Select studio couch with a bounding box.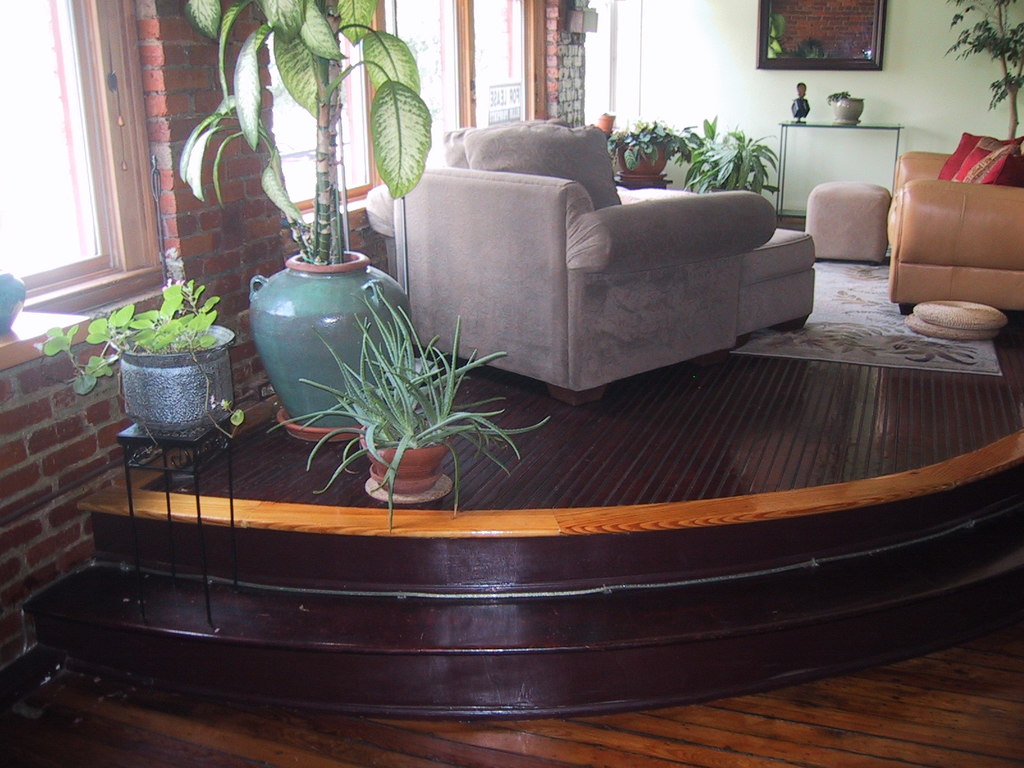
locate(883, 130, 1023, 324).
